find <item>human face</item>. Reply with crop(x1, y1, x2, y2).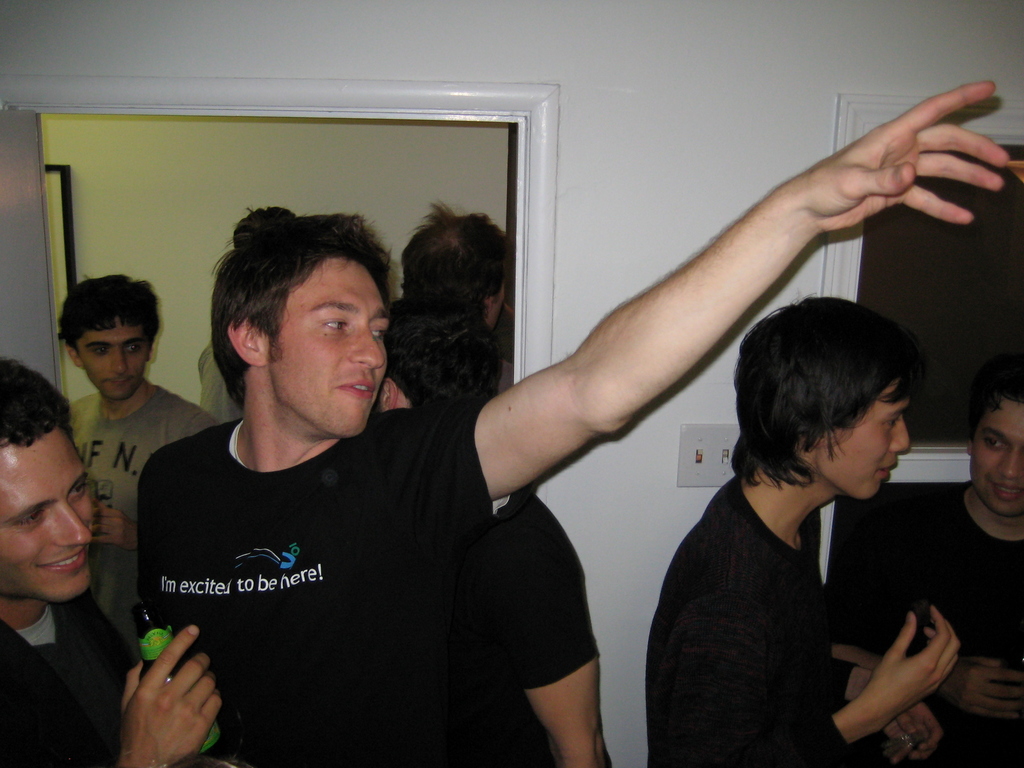
crop(263, 253, 390, 440).
